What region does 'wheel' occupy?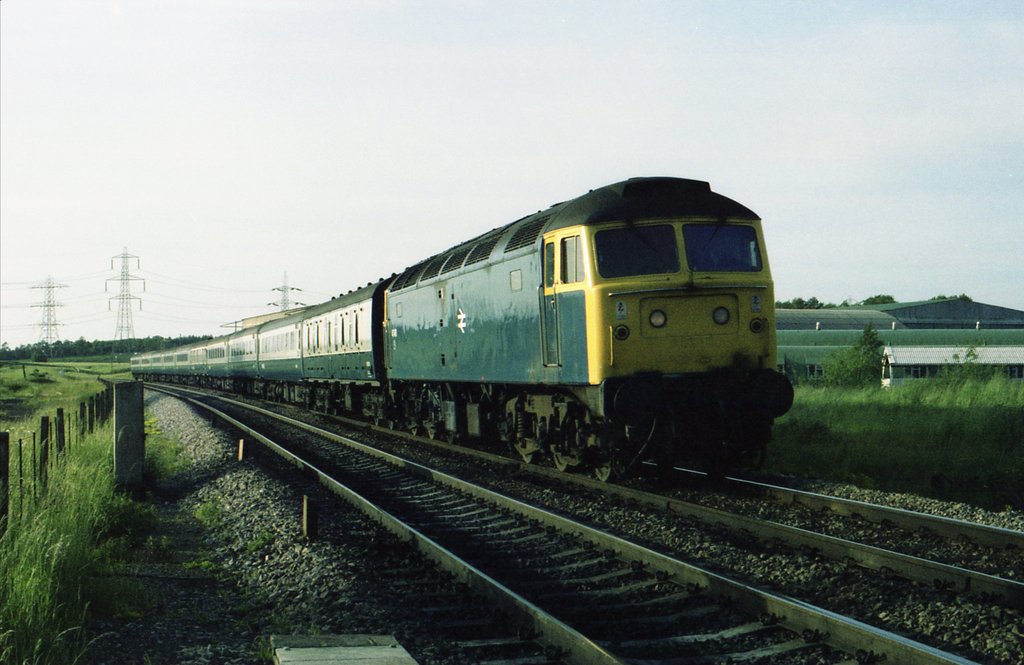
[x1=427, y1=431, x2=438, y2=442].
